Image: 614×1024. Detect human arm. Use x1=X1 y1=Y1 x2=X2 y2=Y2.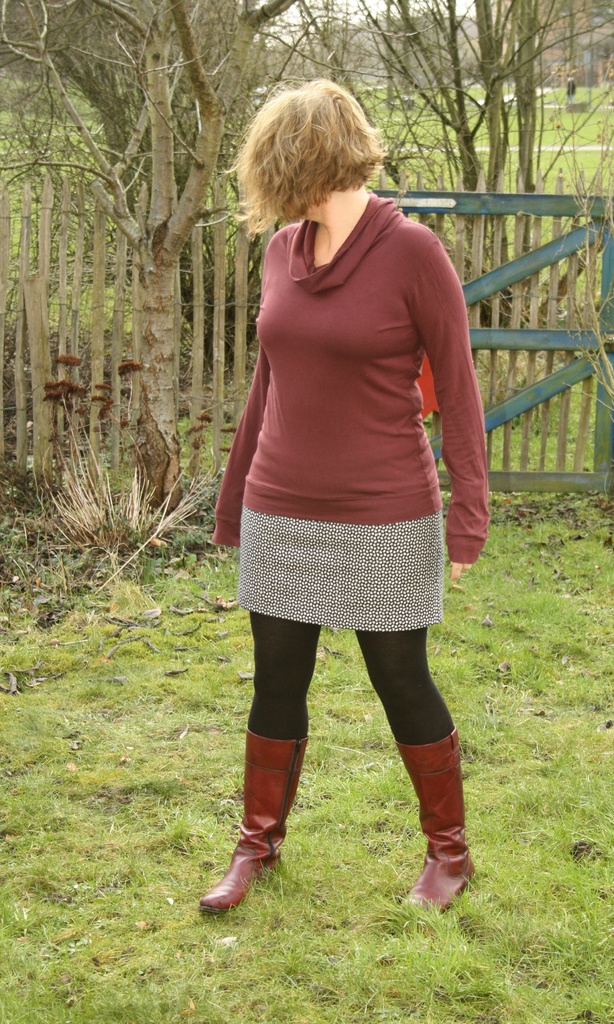
x1=411 y1=246 x2=483 y2=528.
